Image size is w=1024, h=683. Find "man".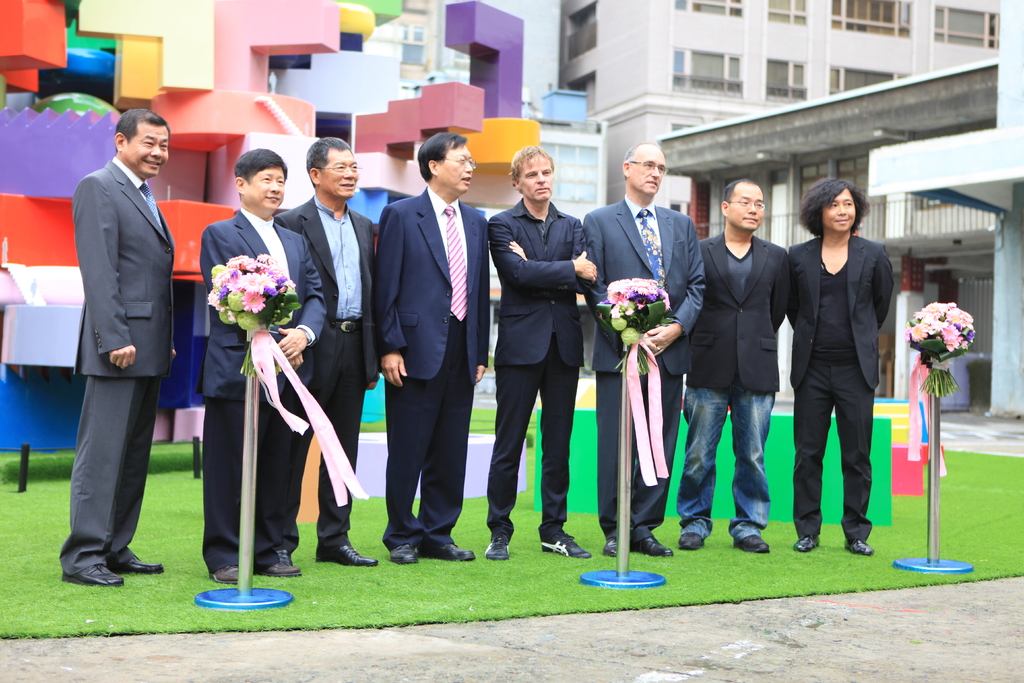
rect(195, 145, 329, 588).
